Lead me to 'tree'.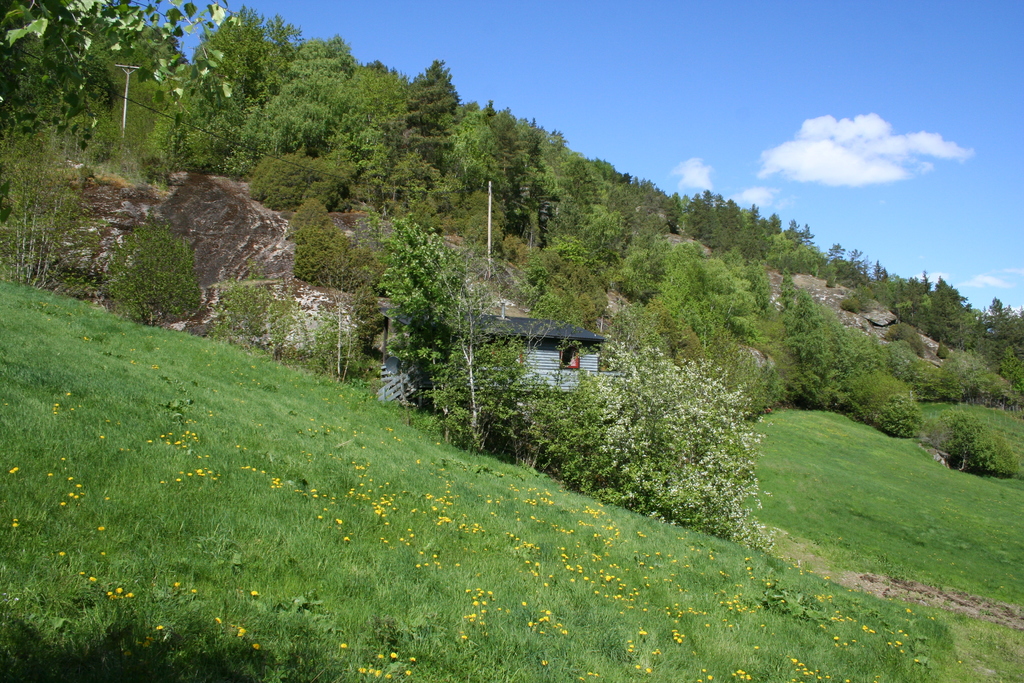
Lead to (582,160,639,256).
